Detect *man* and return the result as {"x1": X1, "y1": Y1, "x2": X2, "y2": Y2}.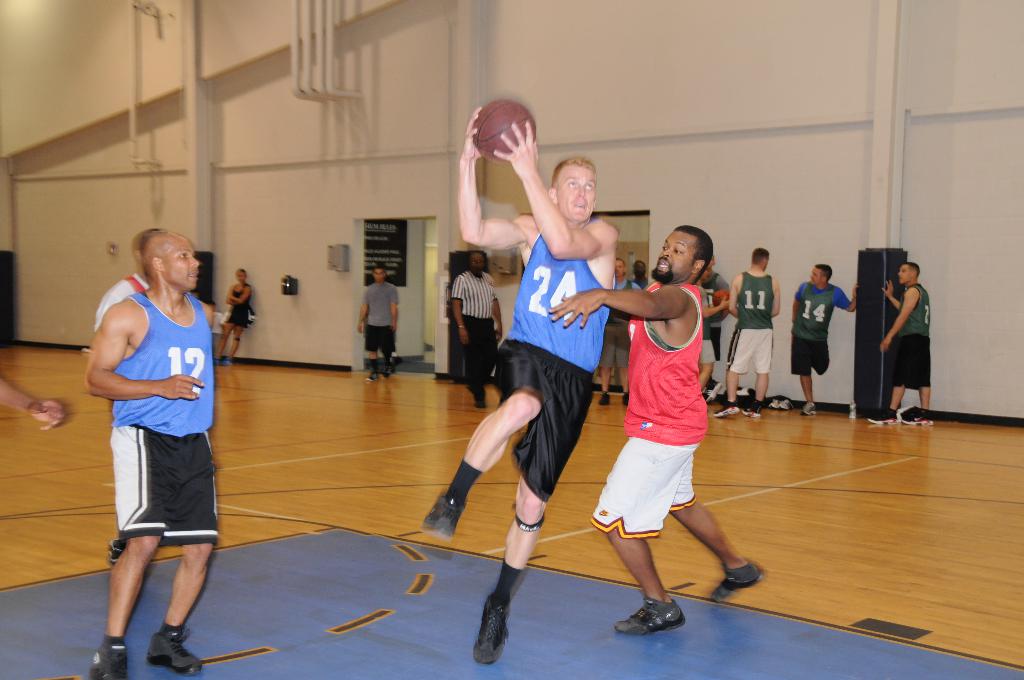
{"x1": 588, "y1": 198, "x2": 758, "y2": 633}.
